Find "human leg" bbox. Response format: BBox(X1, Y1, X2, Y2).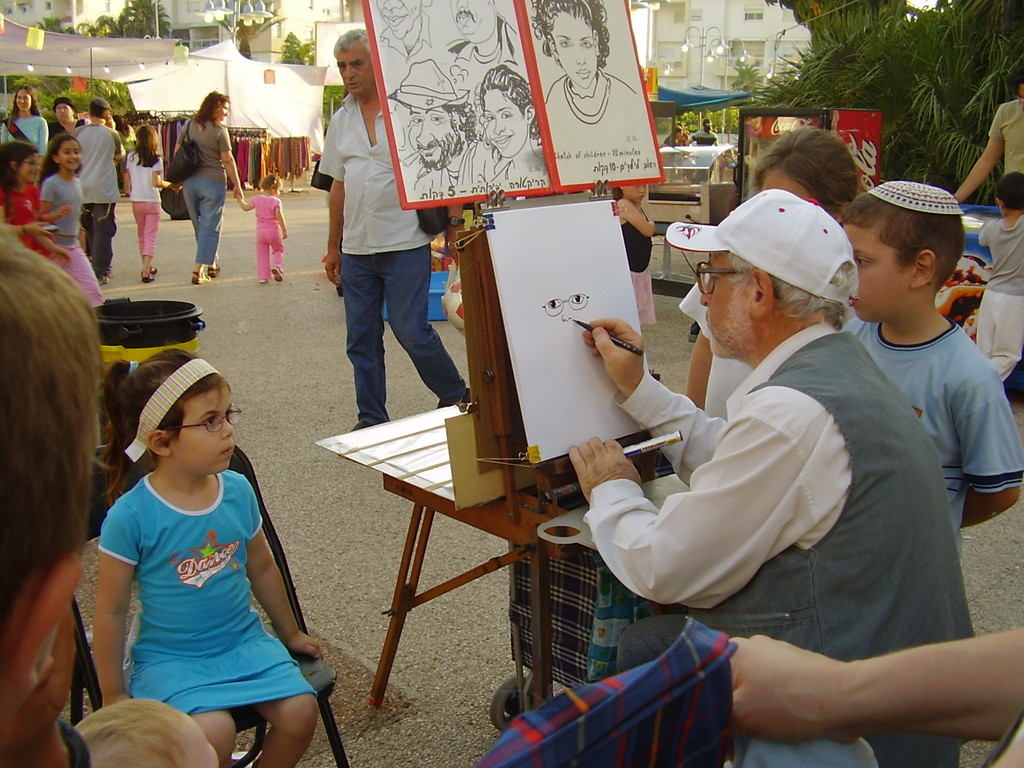
BBox(975, 285, 994, 353).
